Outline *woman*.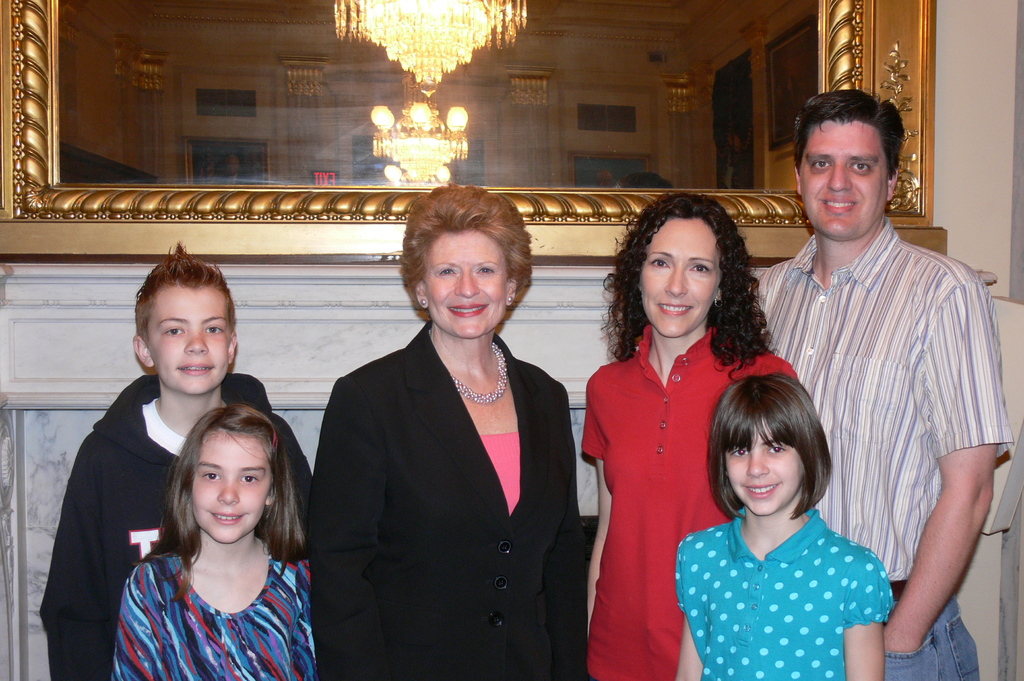
Outline: (left=586, top=205, right=764, bottom=668).
